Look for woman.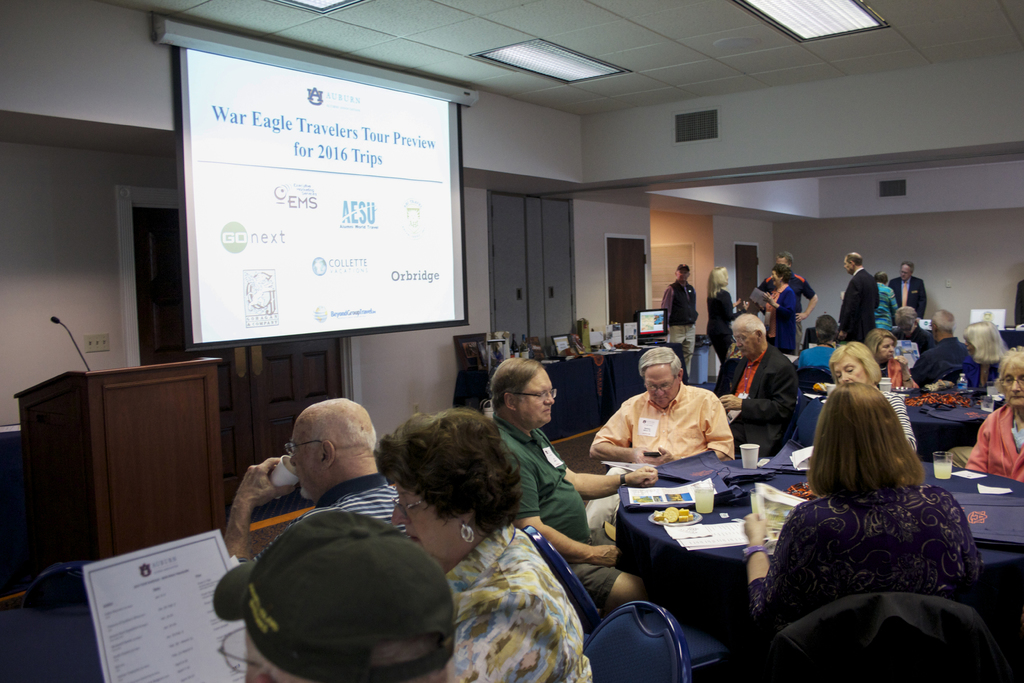
Found: pyautogui.locateOnScreen(875, 273, 897, 328).
